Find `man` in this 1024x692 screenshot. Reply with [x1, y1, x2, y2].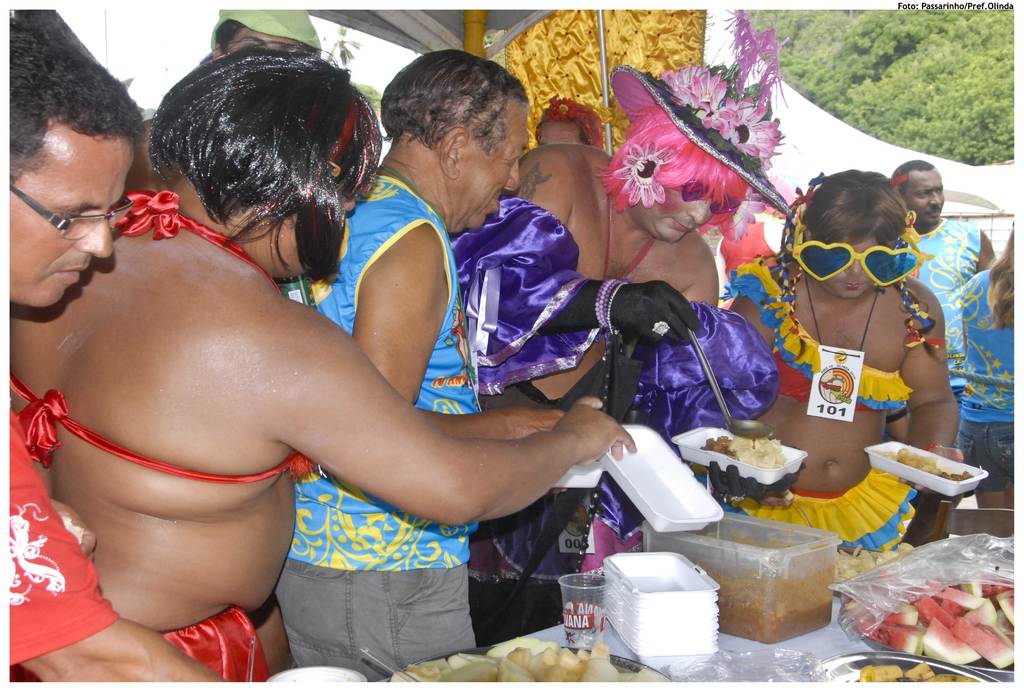
[273, 51, 531, 684].
